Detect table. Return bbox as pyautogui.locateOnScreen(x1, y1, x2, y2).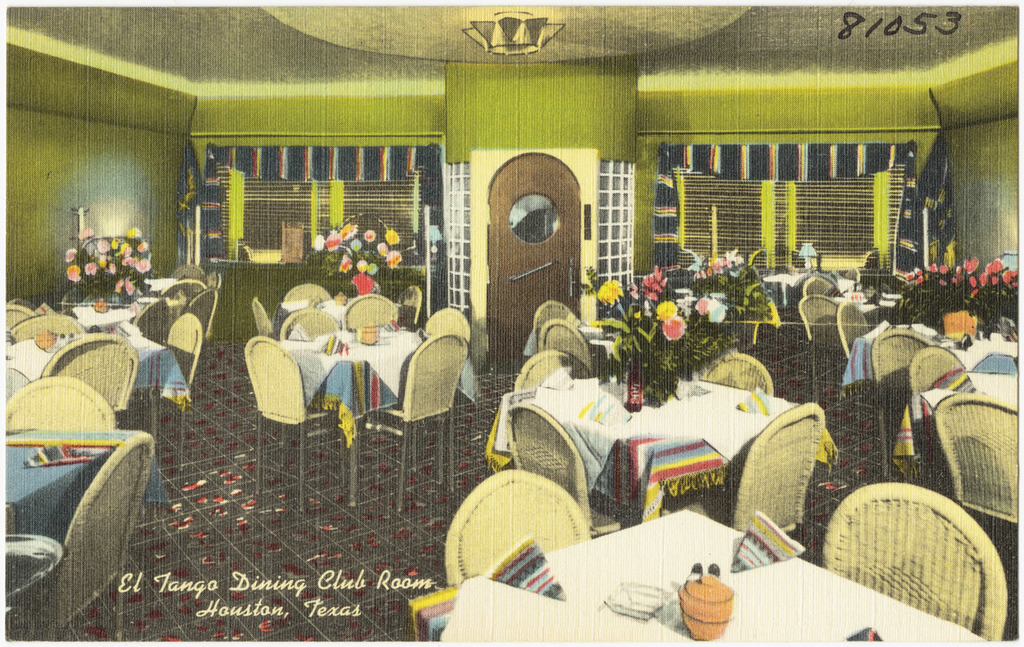
pyautogui.locateOnScreen(403, 502, 983, 646).
